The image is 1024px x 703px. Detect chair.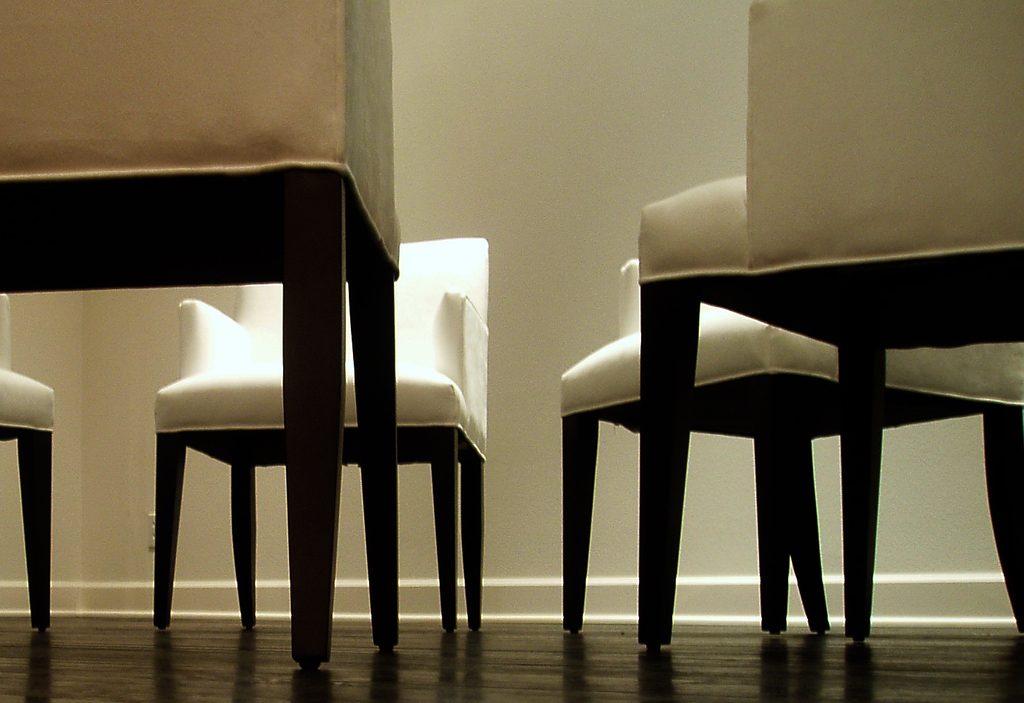
Detection: (x1=0, y1=364, x2=57, y2=631).
